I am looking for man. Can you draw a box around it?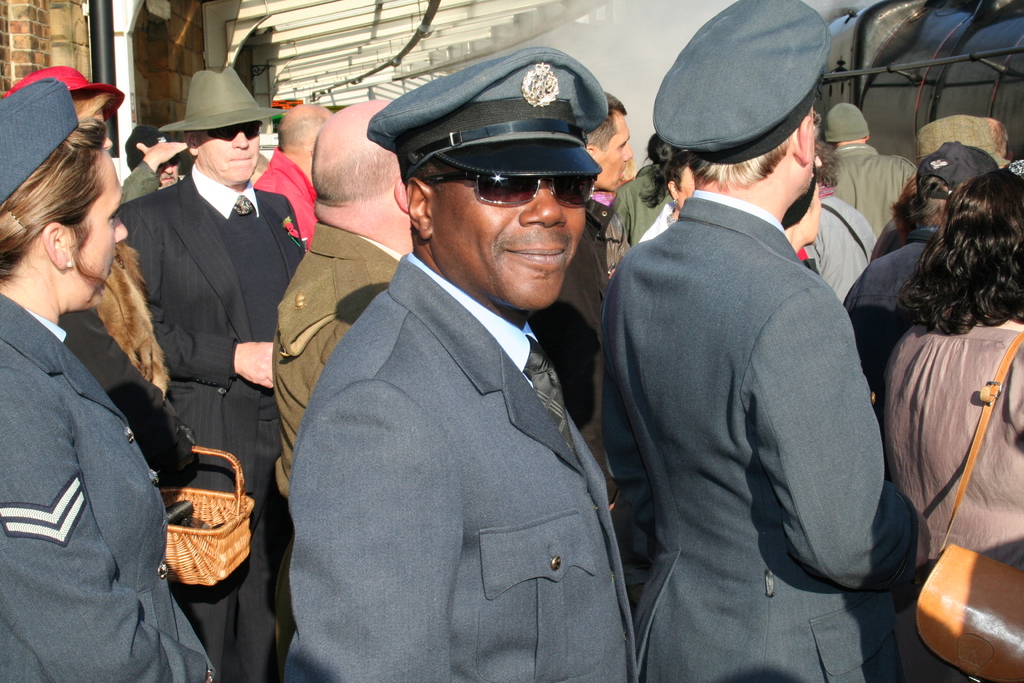
Sure, the bounding box is (left=860, top=138, right=1000, bottom=420).
